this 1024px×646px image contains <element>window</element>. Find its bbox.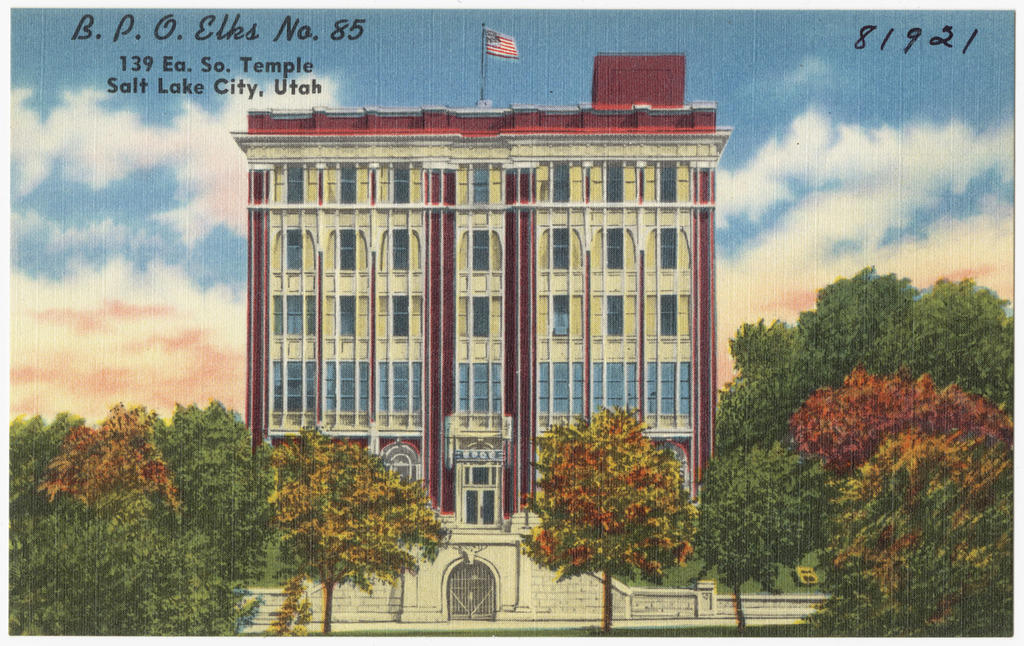
region(260, 222, 319, 280).
